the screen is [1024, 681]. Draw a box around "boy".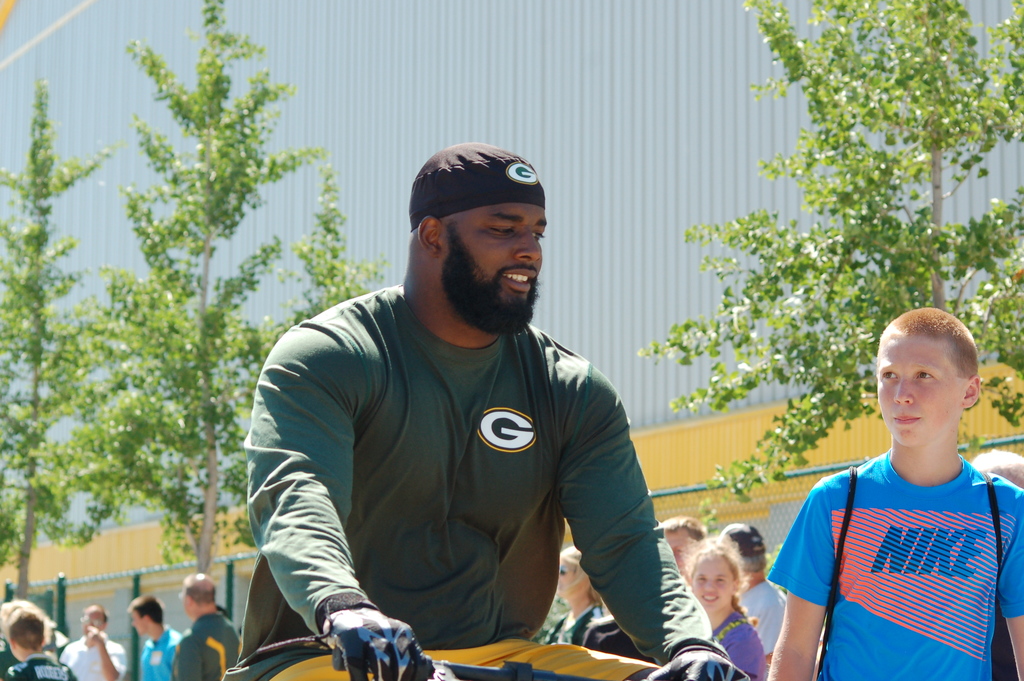
[0, 599, 72, 680].
